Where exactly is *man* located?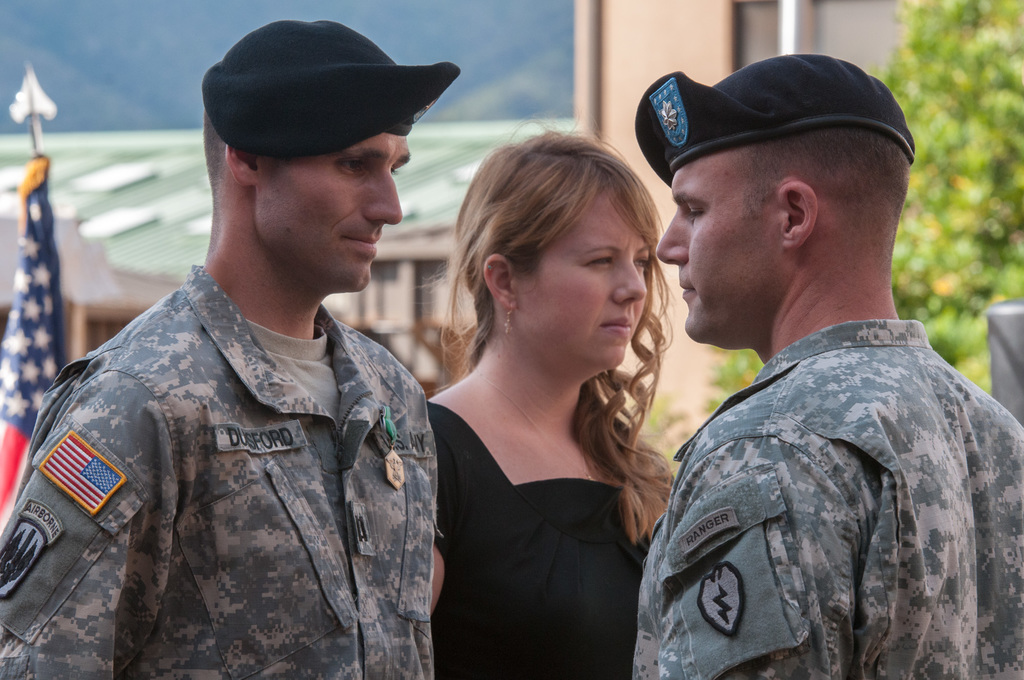
Its bounding box is 0,10,470,678.
